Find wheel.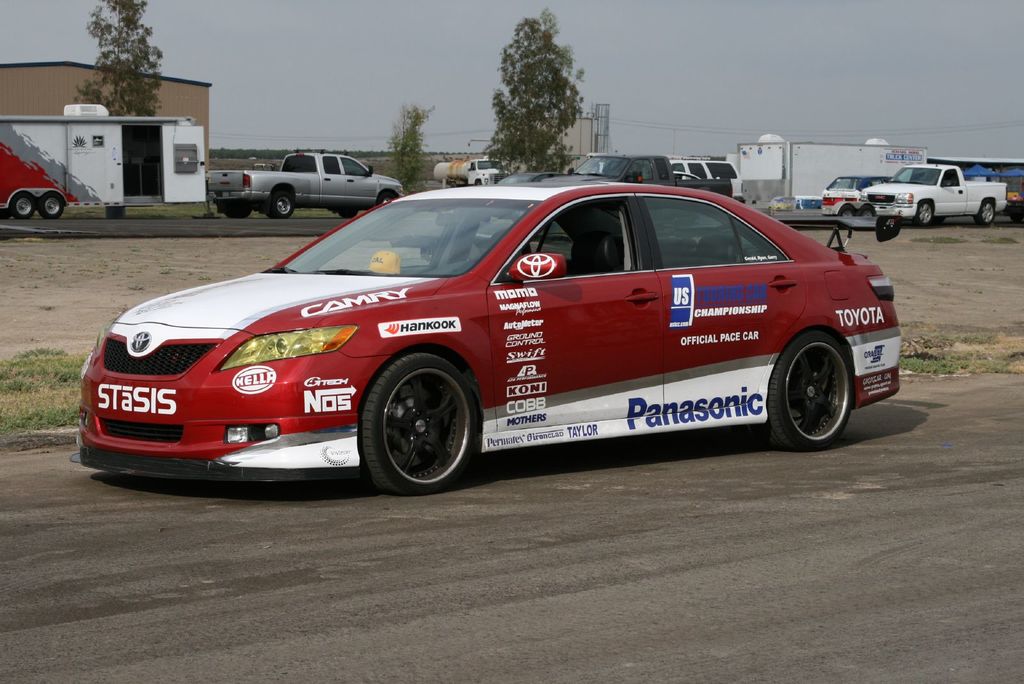
335/210/359/218.
